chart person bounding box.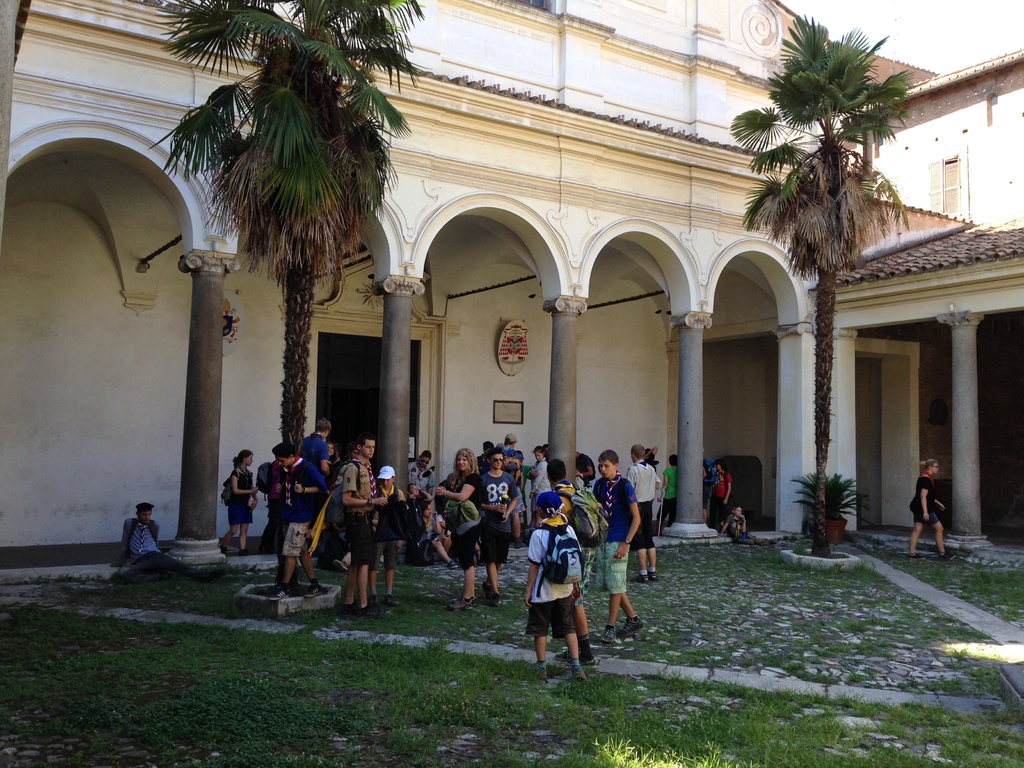
Charted: (left=655, top=453, right=681, bottom=532).
